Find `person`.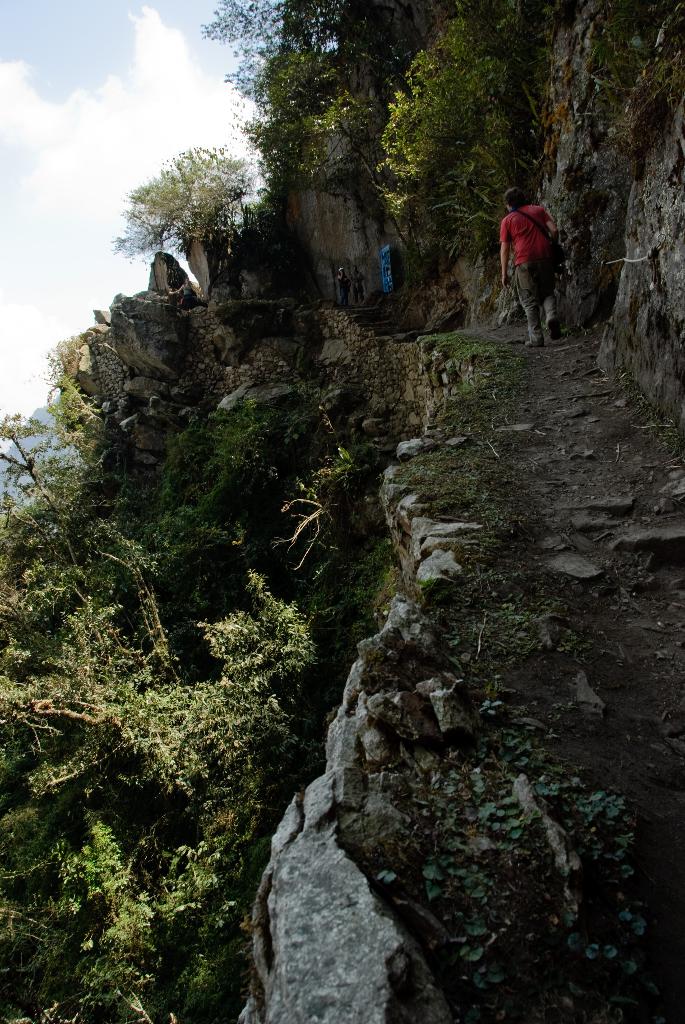
x1=336, y1=268, x2=353, y2=306.
